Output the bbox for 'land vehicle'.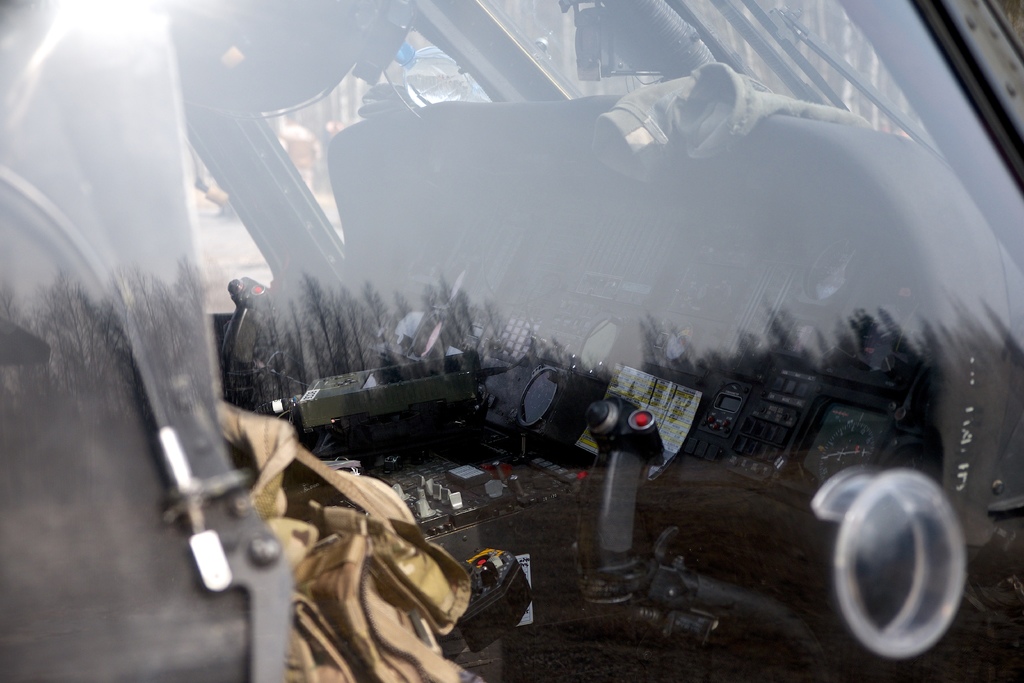
x1=53 y1=60 x2=1023 y2=626.
